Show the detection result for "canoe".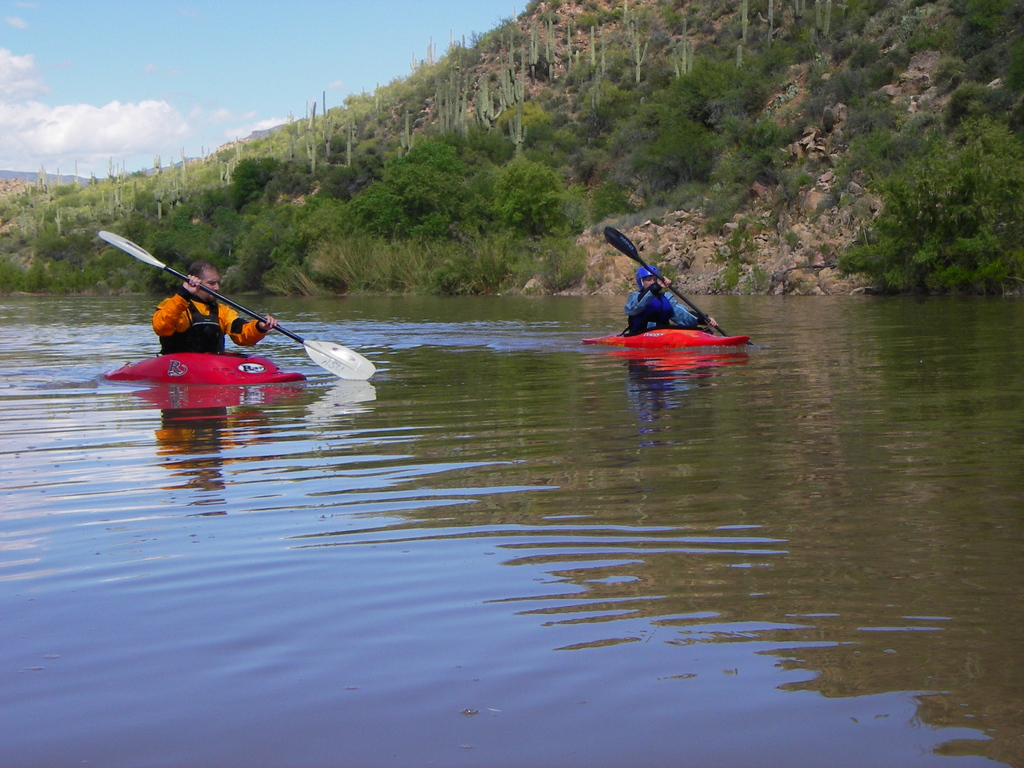
l=102, t=351, r=307, b=388.
